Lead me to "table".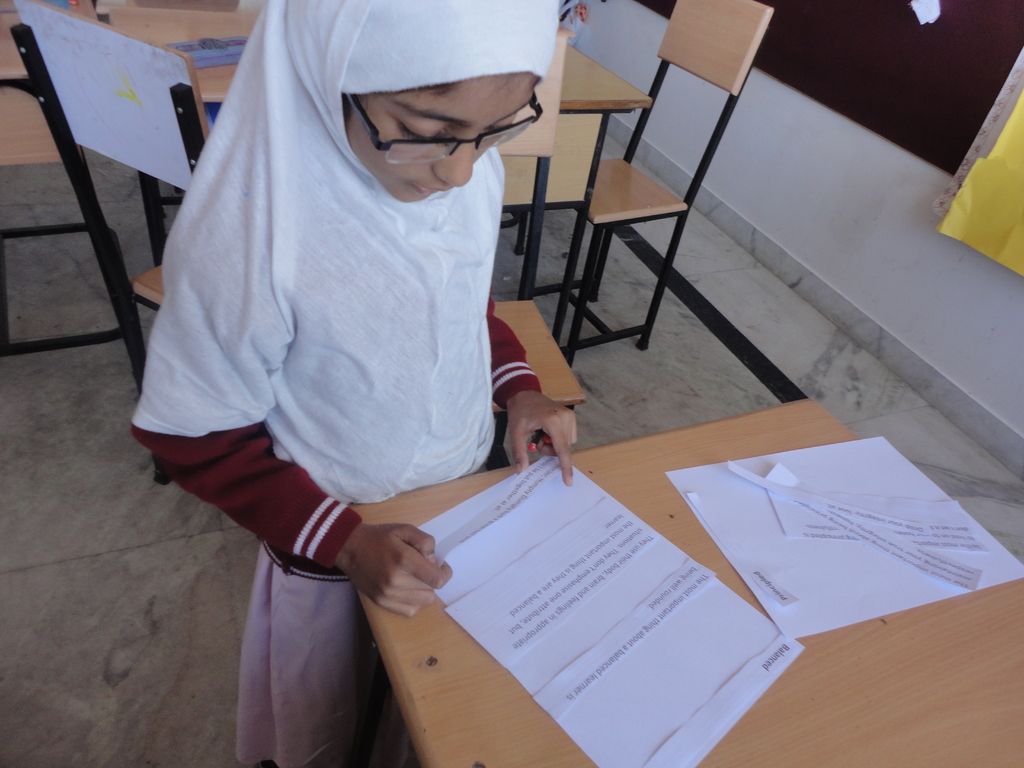
Lead to 554,42,650,346.
